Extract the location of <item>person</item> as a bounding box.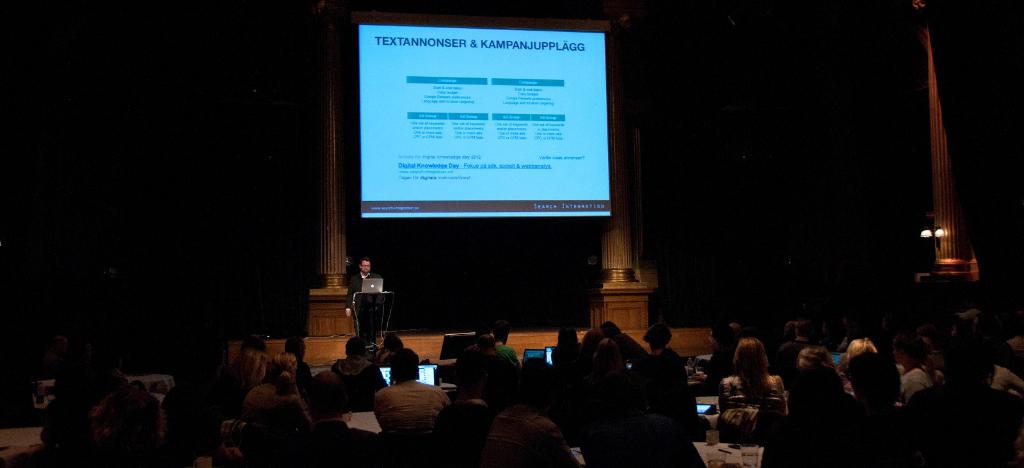
[261,338,311,403].
